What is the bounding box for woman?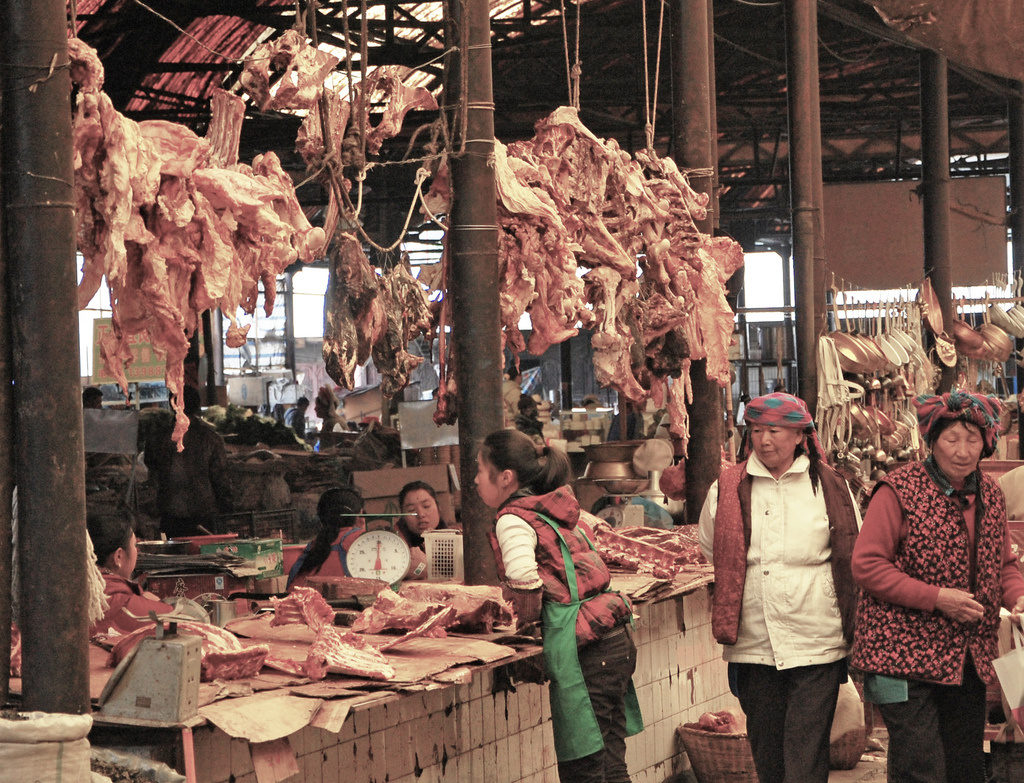
left=466, top=429, right=643, bottom=782.
